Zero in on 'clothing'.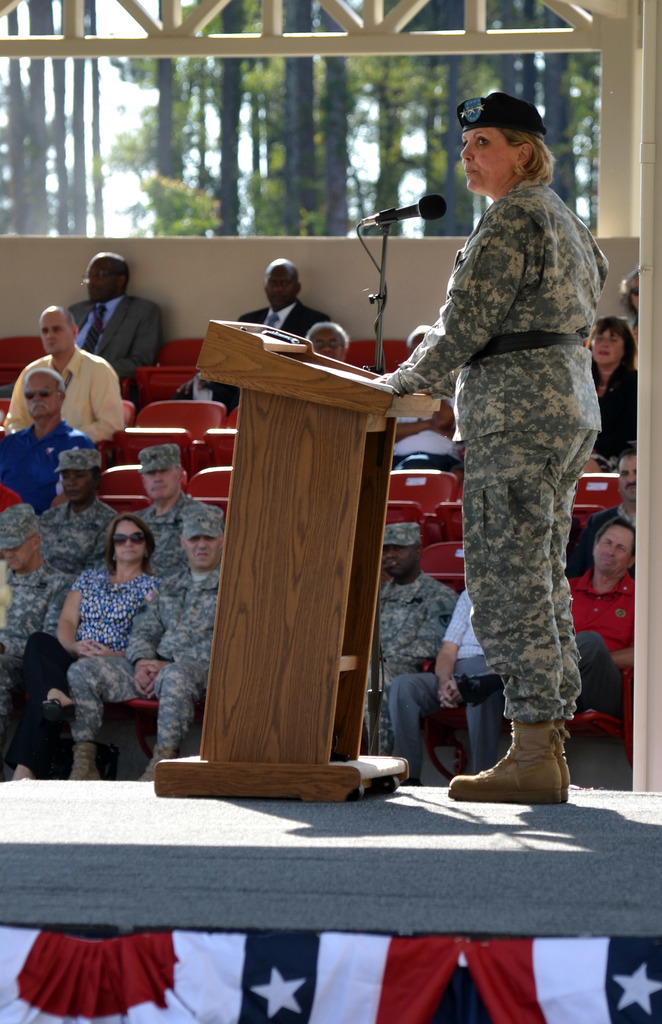
Zeroed in: l=234, t=294, r=327, b=338.
